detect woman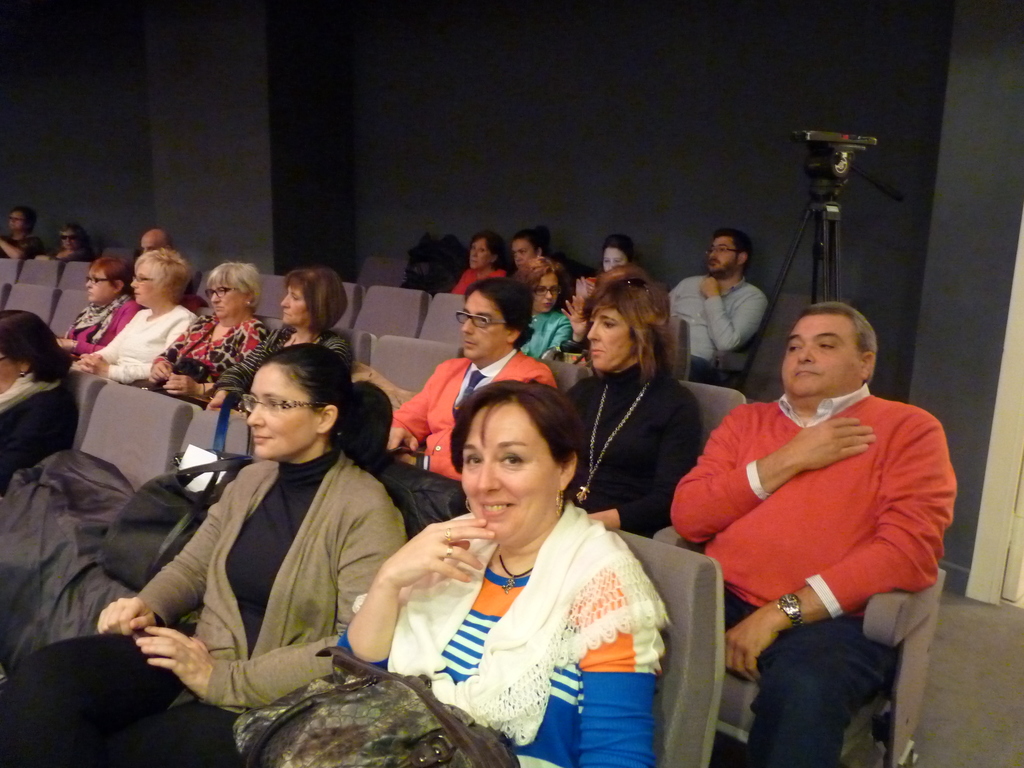
pyautogui.locateOnScreen(0, 342, 408, 767)
